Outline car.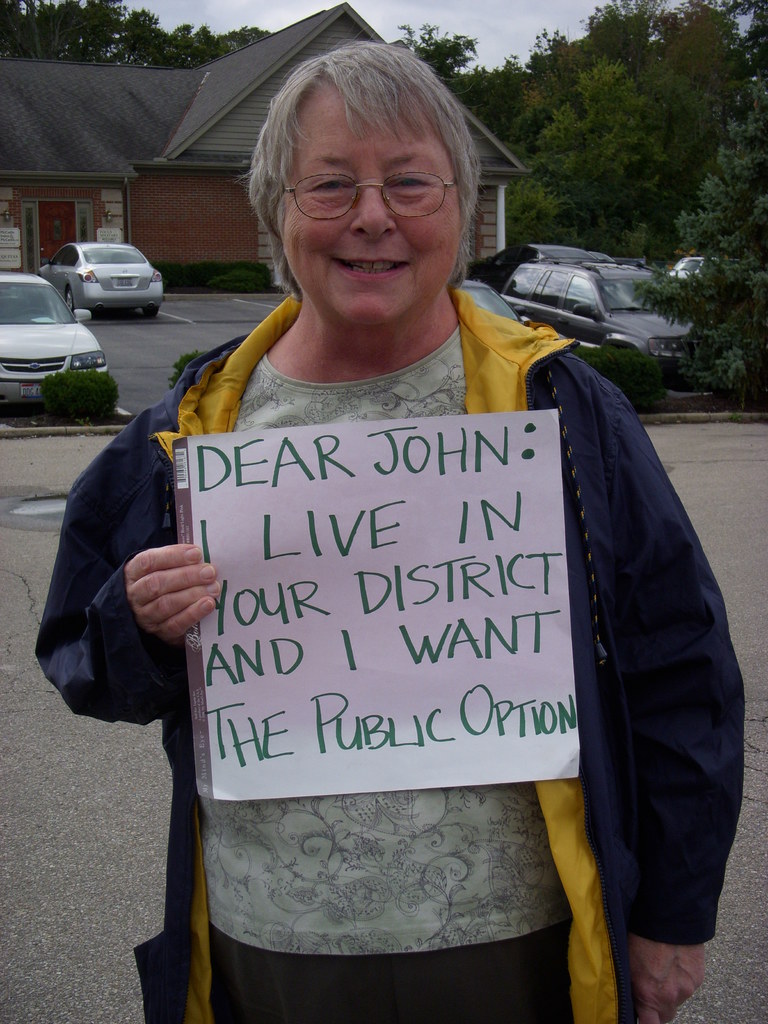
Outline: left=482, top=244, right=592, bottom=284.
